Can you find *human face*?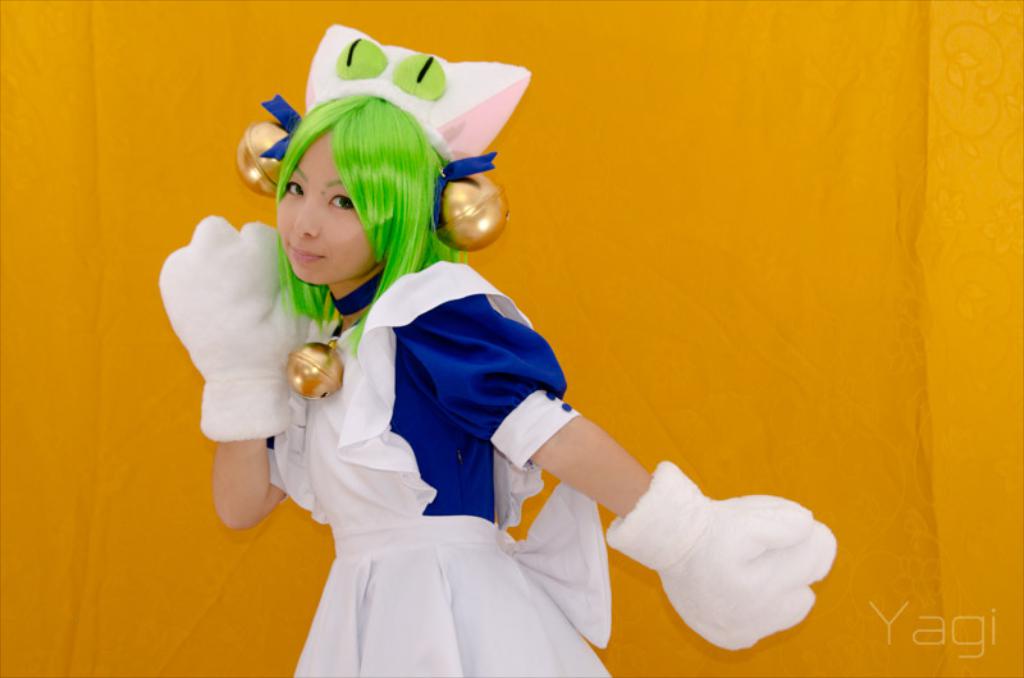
Yes, bounding box: {"x1": 275, "y1": 143, "x2": 375, "y2": 285}.
